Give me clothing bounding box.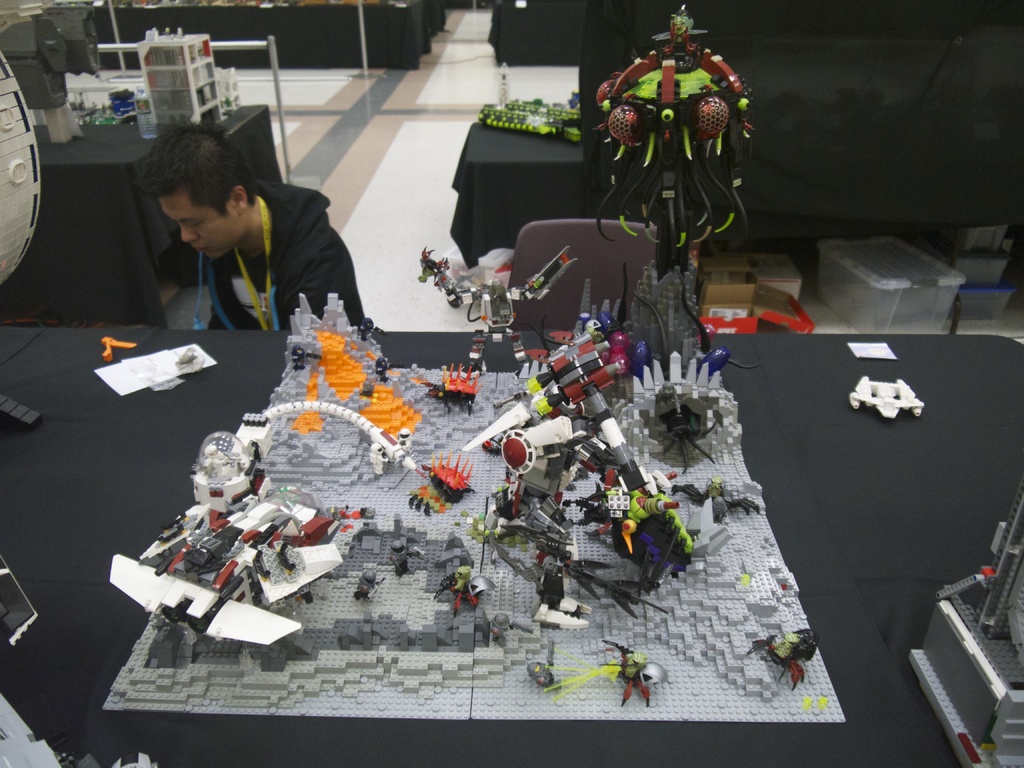
(203, 182, 364, 328).
